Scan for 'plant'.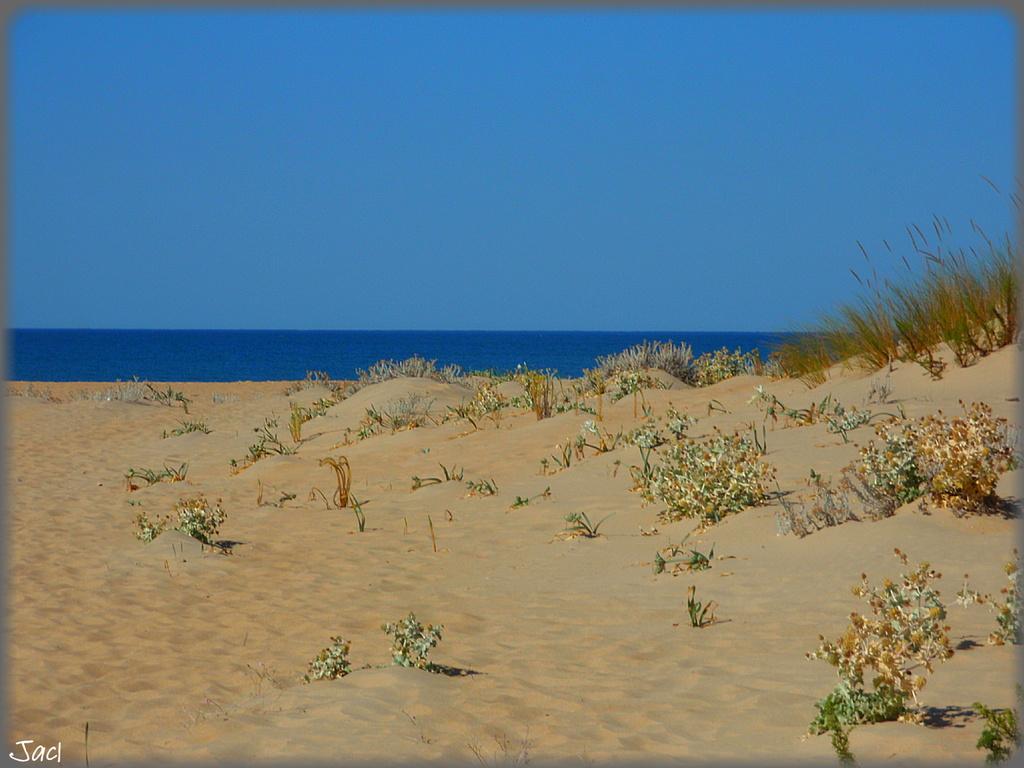
Scan result: [285,405,304,439].
